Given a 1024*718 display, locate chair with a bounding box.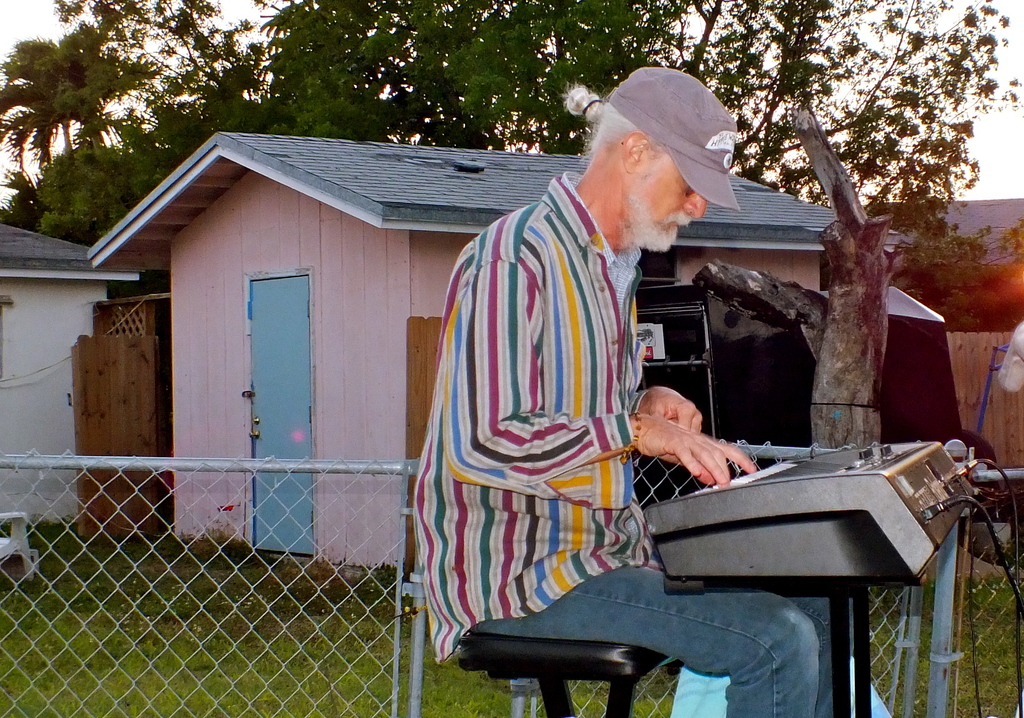
Located: bbox(0, 510, 38, 573).
